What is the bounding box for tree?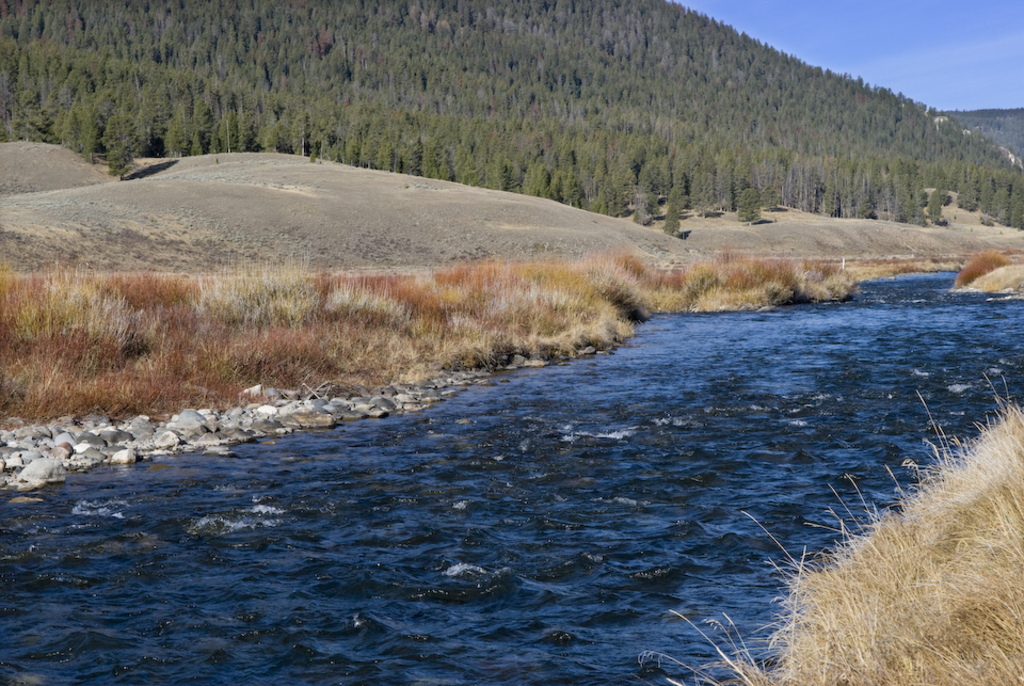
(x1=179, y1=105, x2=190, y2=147).
